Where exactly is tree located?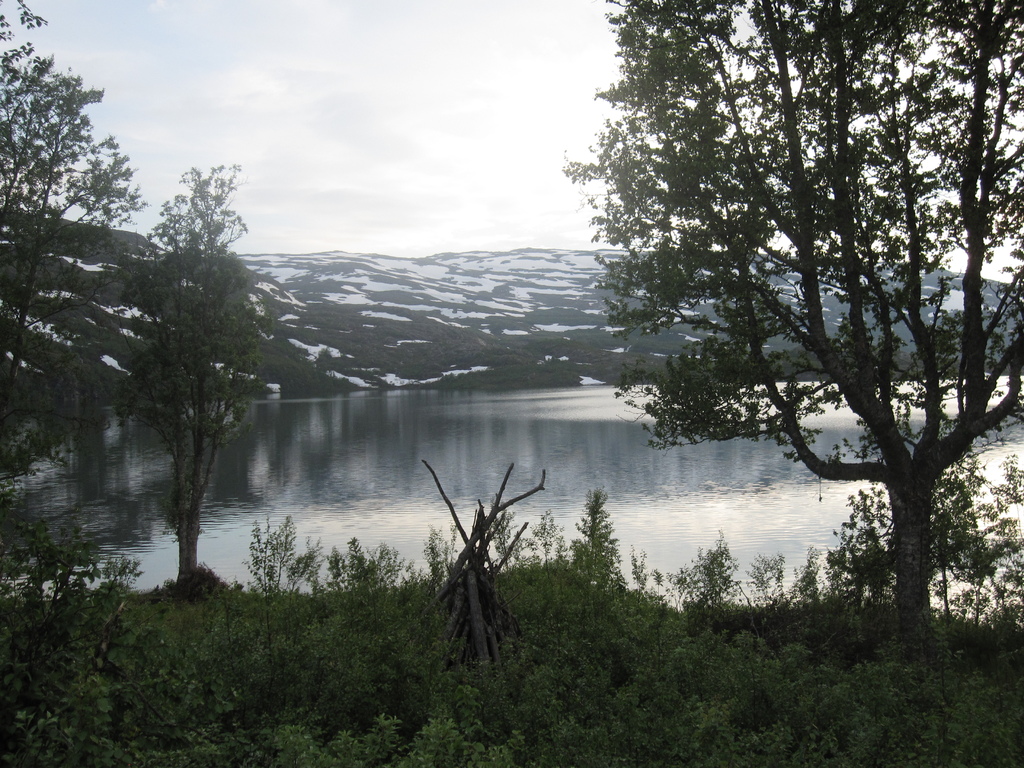
Its bounding box is 572/22/988/643.
